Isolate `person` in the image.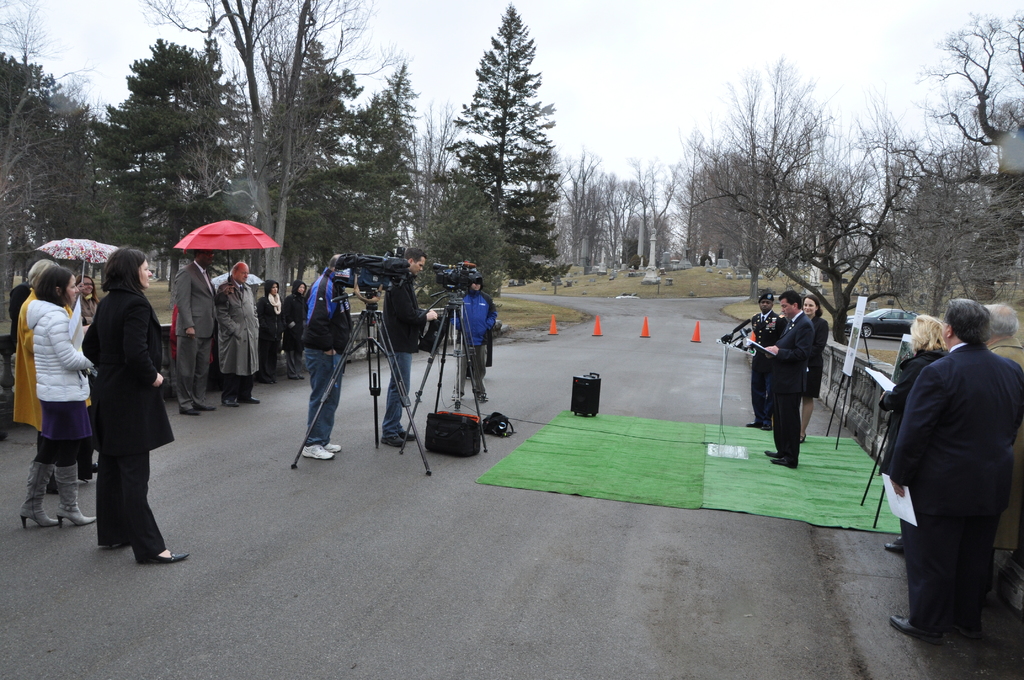
Isolated region: [left=450, top=273, right=499, bottom=404].
